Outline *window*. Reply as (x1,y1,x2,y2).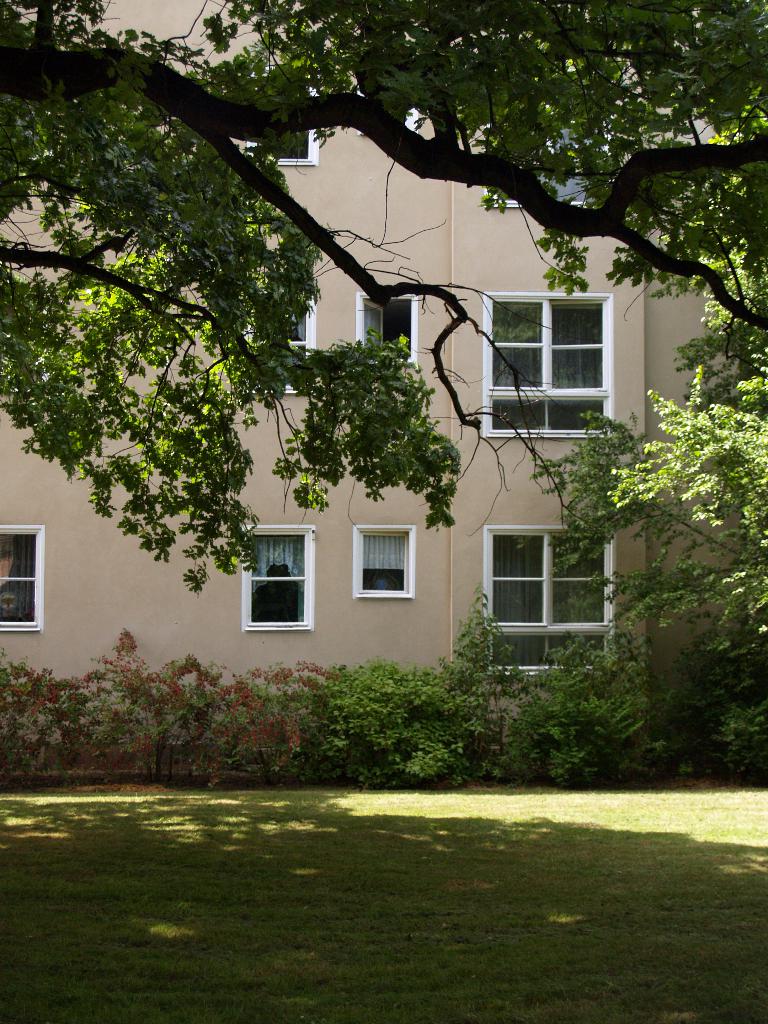
(358,533,409,596).
